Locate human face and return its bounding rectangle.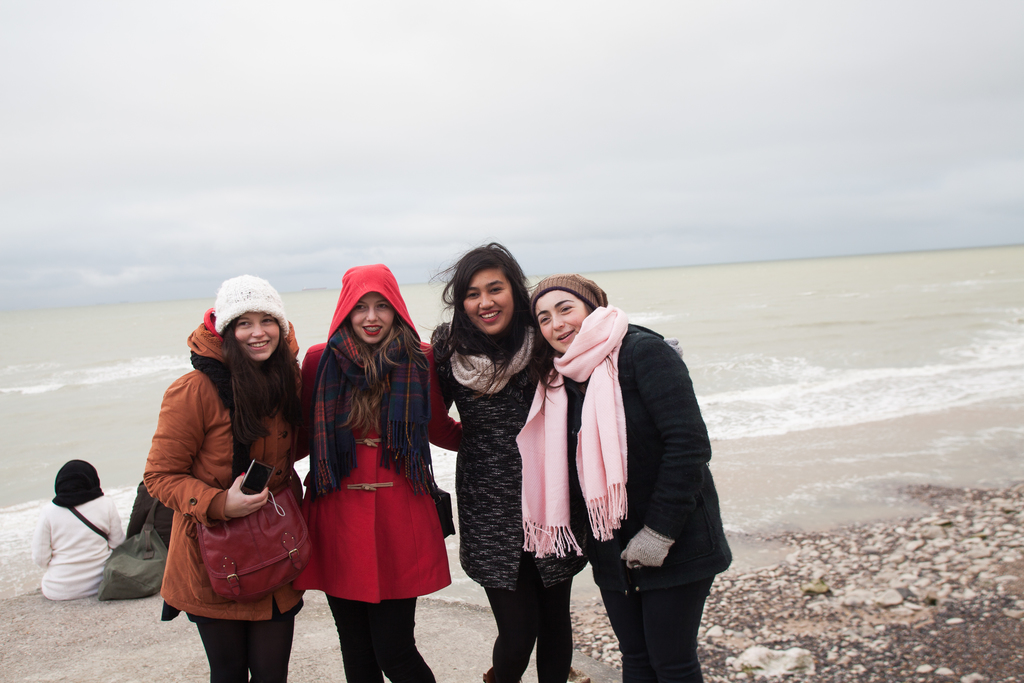
536 289 587 349.
